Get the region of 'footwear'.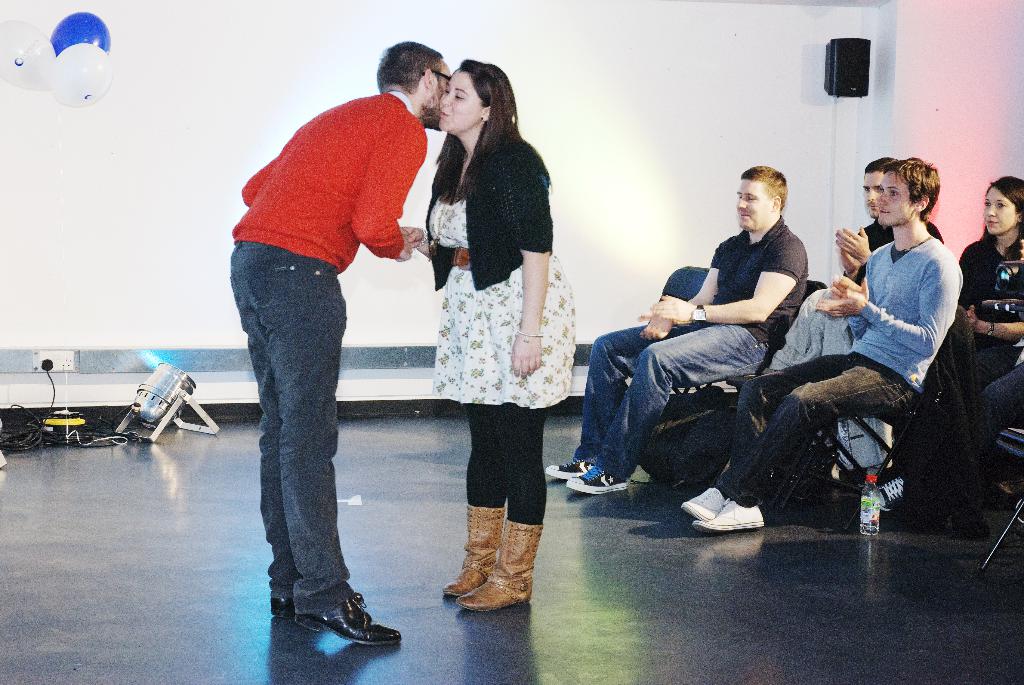
x1=540, y1=453, x2=591, y2=479.
